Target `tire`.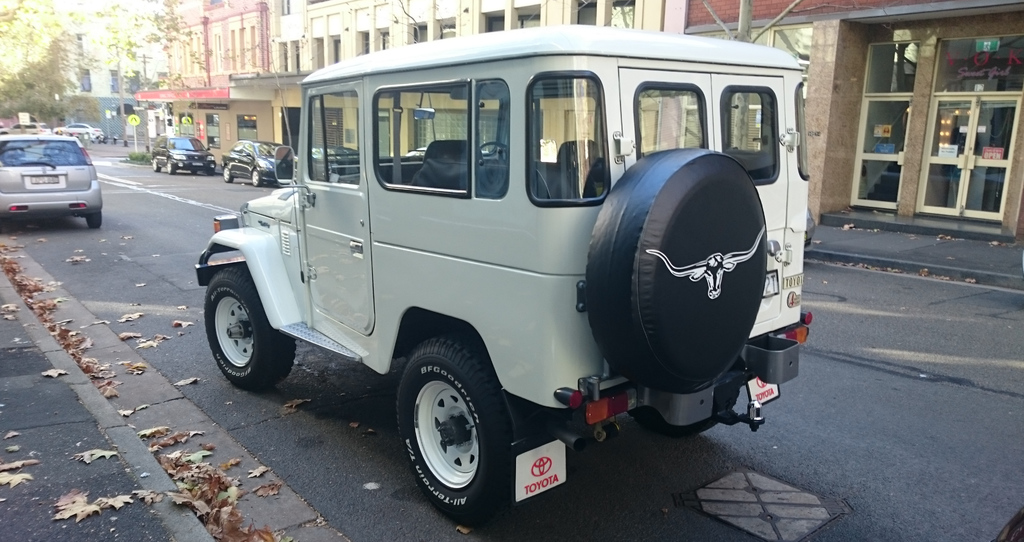
Target region: bbox=(221, 168, 235, 184).
